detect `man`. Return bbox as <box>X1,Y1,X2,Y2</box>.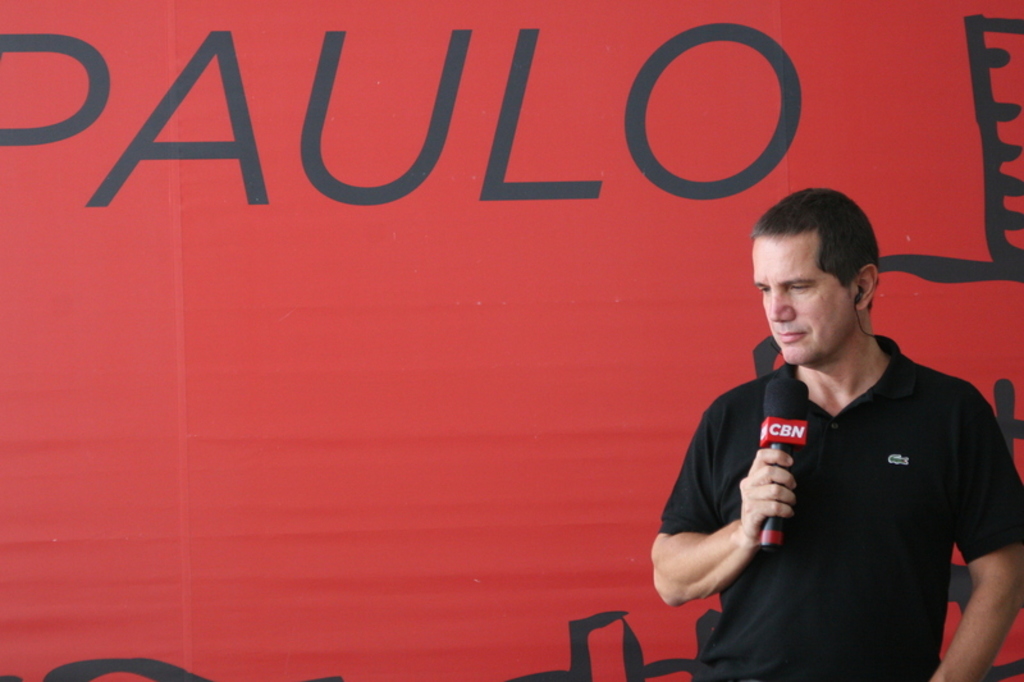
<box>662,189,1004,665</box>.
